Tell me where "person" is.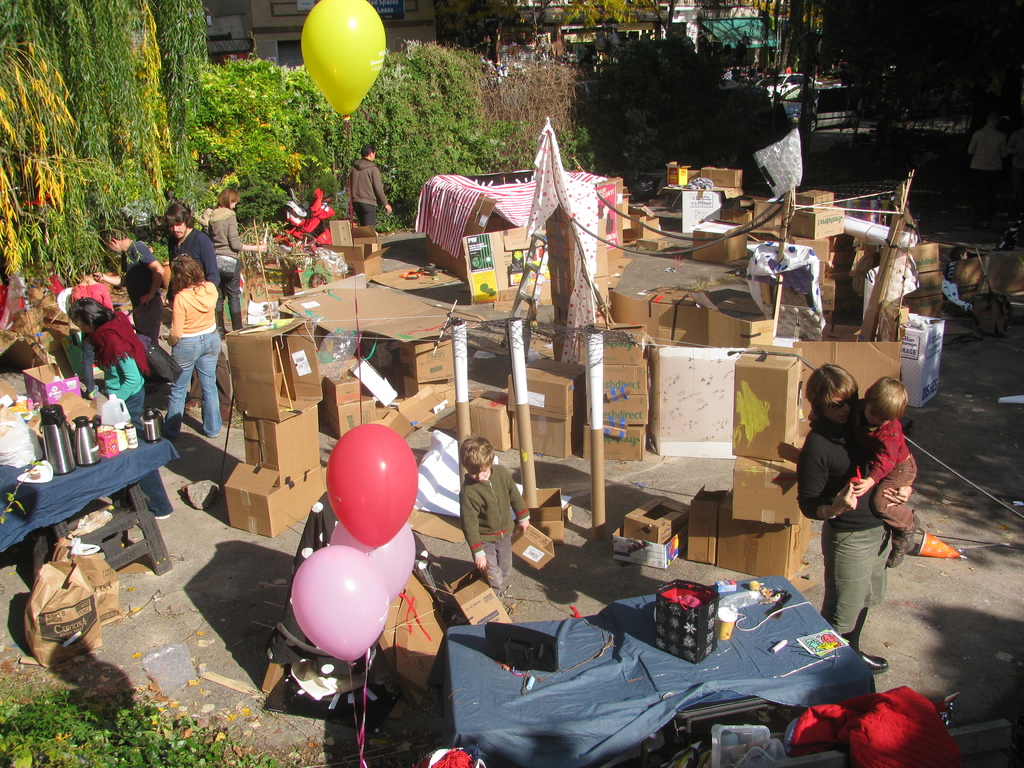
"person" is at box(1007, 127, 1023, 193).
